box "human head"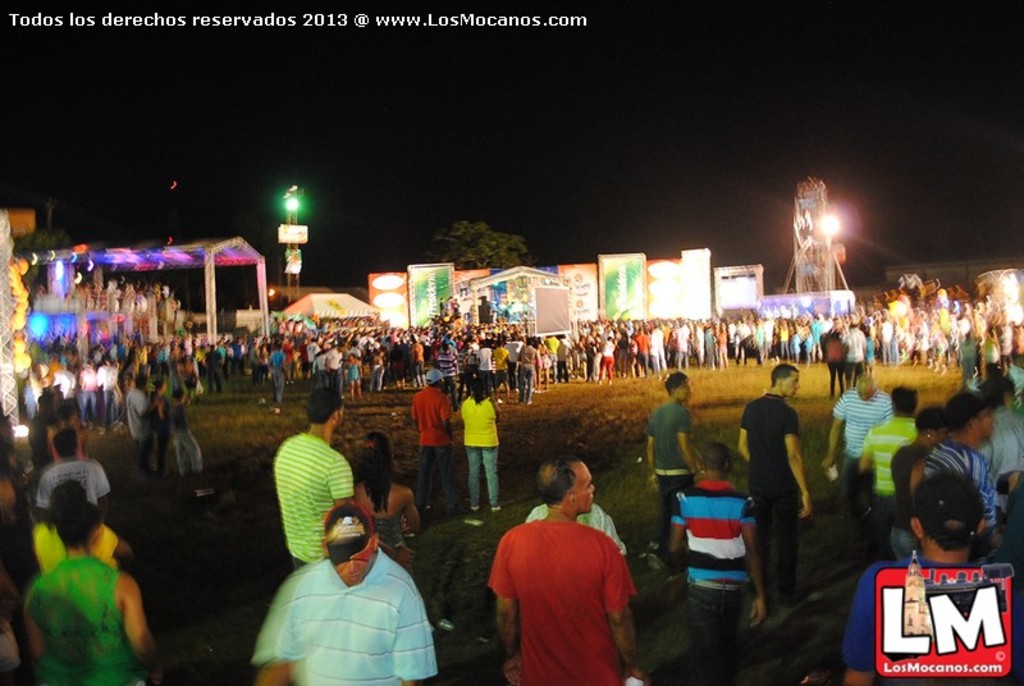
<region>301, 385, 347, 433</region>
